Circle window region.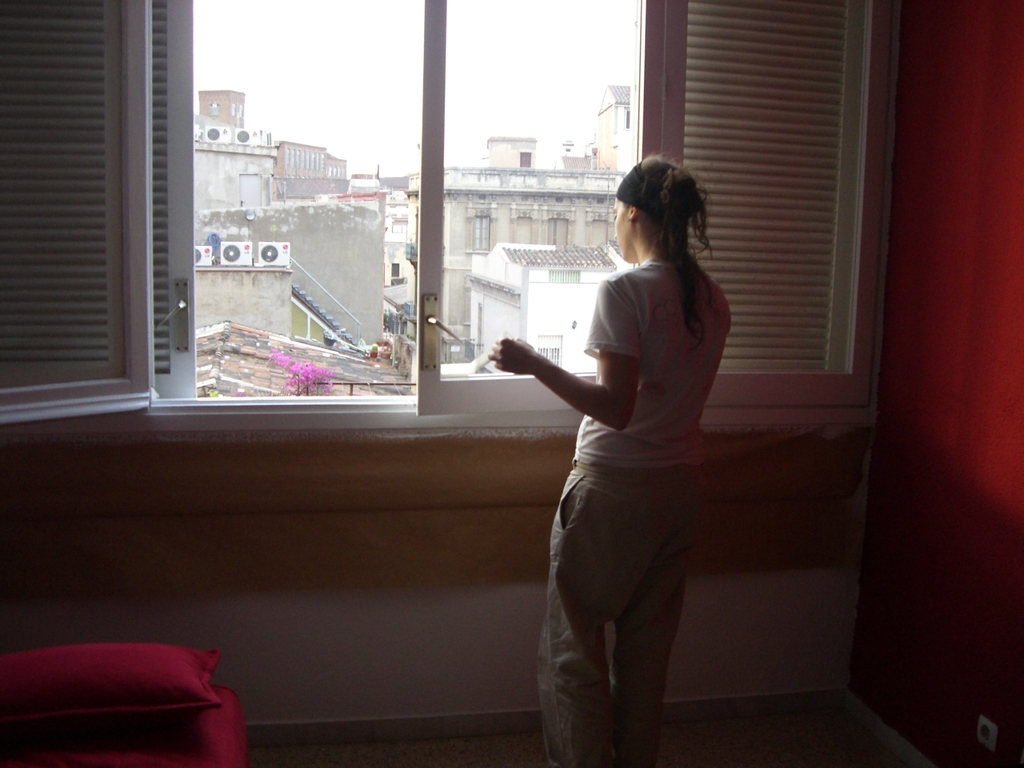
Region: l=545, t=220, r=567, b=252.
